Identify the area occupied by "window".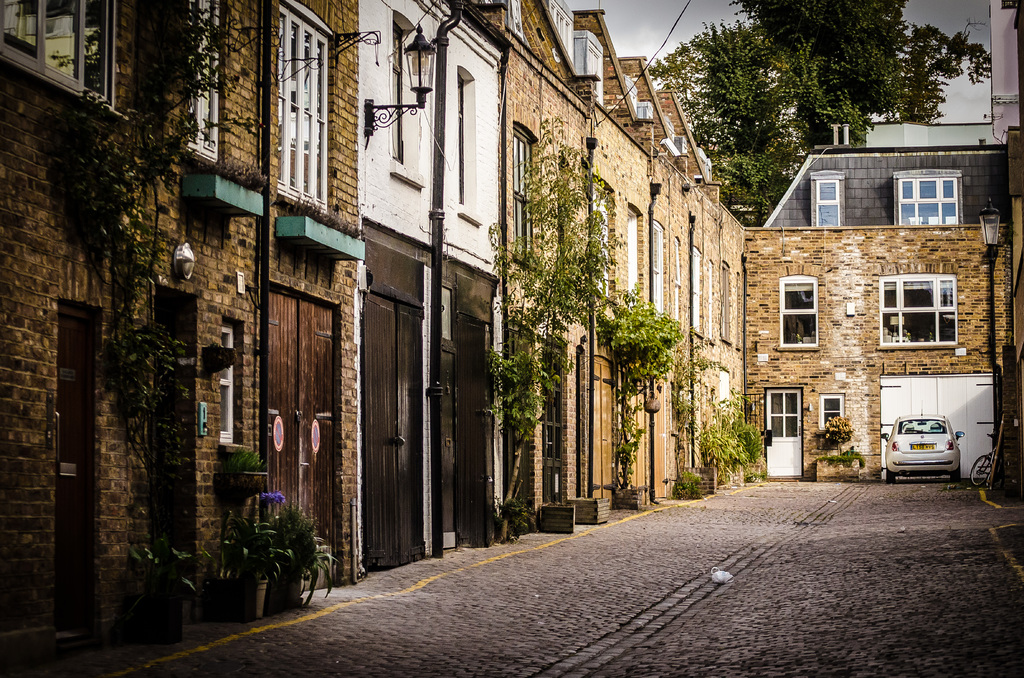
Area: {"left": 185, "top": 0, "right": 225, "bottom": 165}.
